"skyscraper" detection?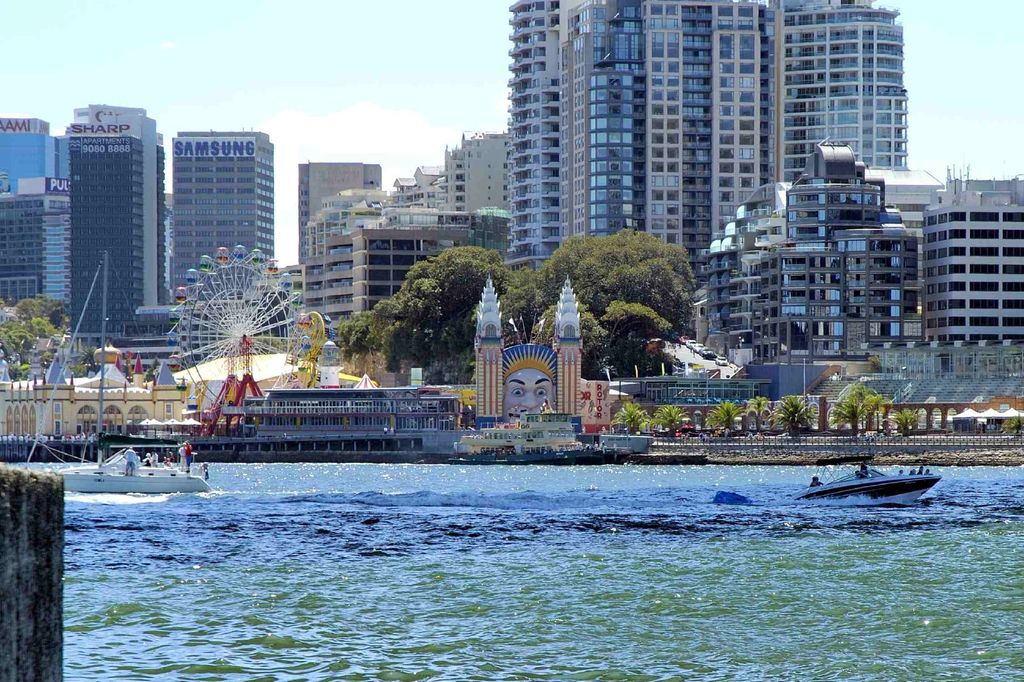
{"left": 294, "top": 157, "right": 383, "bottom": 264}
